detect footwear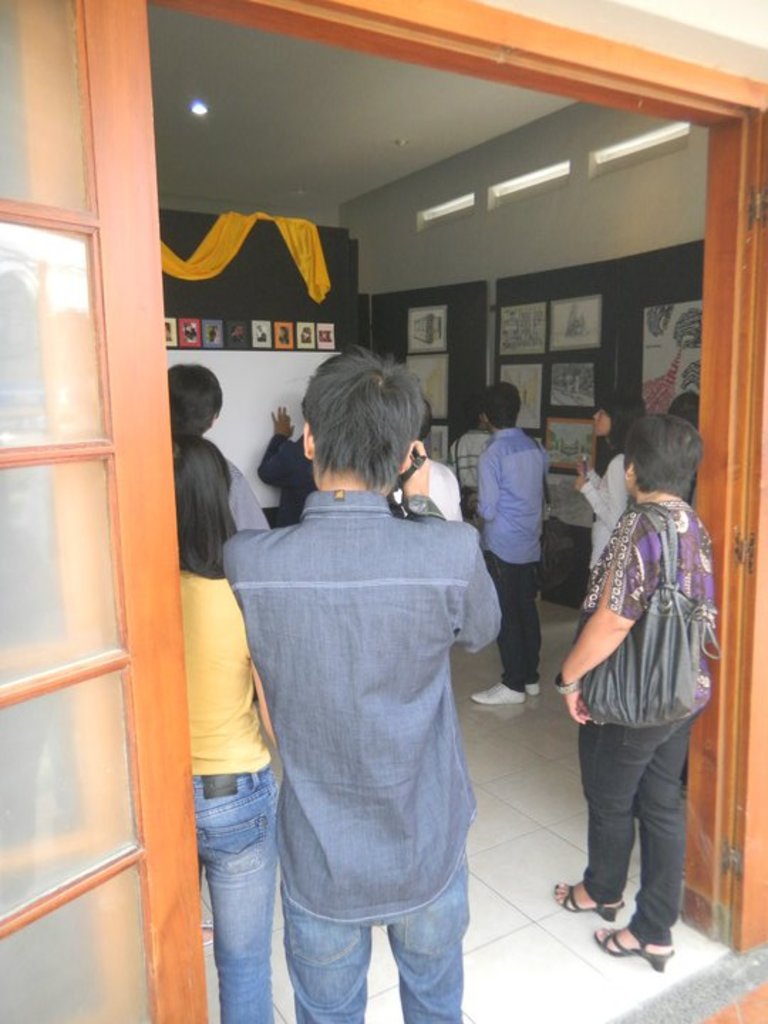
locate(521, 683, 542, 698)
